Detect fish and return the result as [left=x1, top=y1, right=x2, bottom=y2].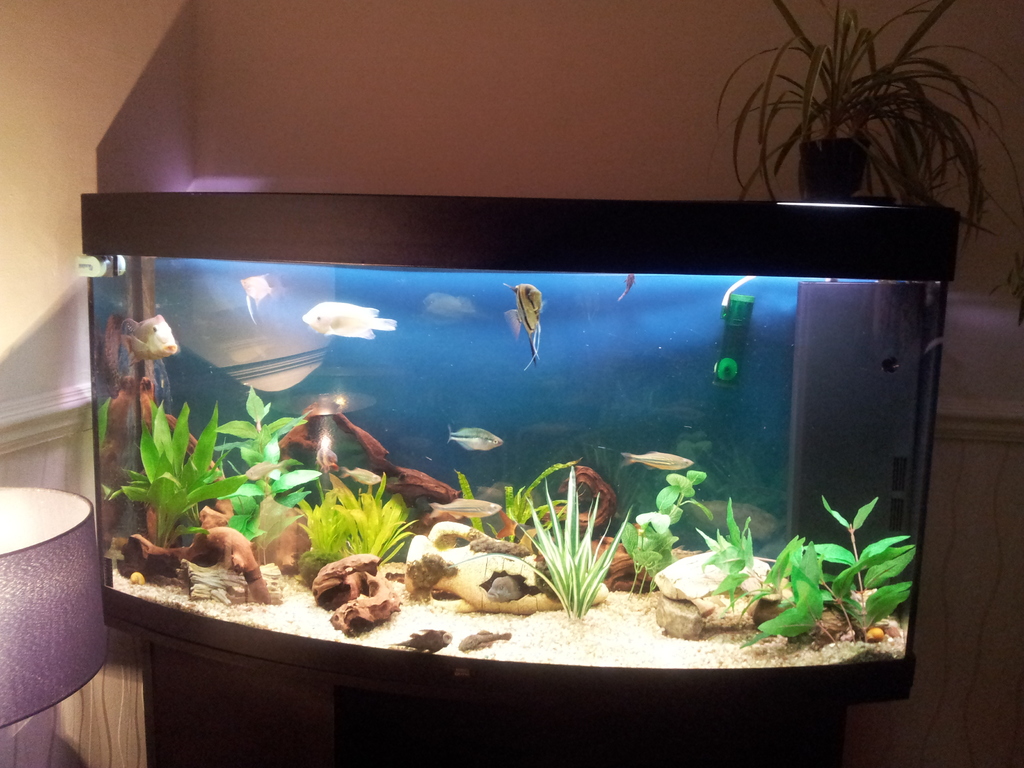
[left=246, top=458, right=282, bottom=484].
